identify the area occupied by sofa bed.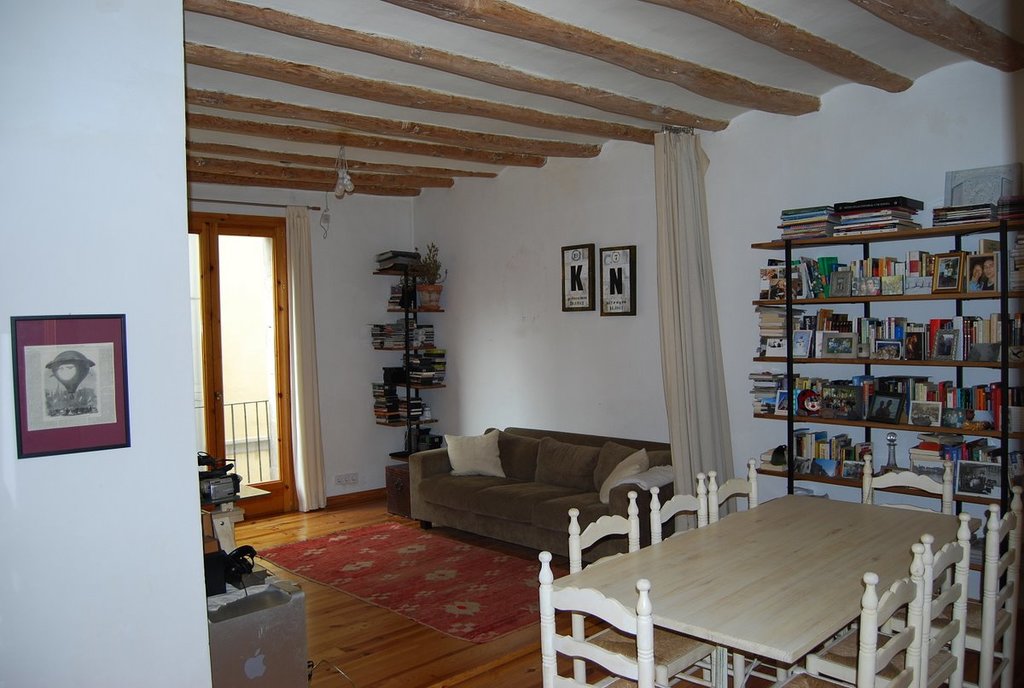
Area: bbox(412, 426, 674, 570).
